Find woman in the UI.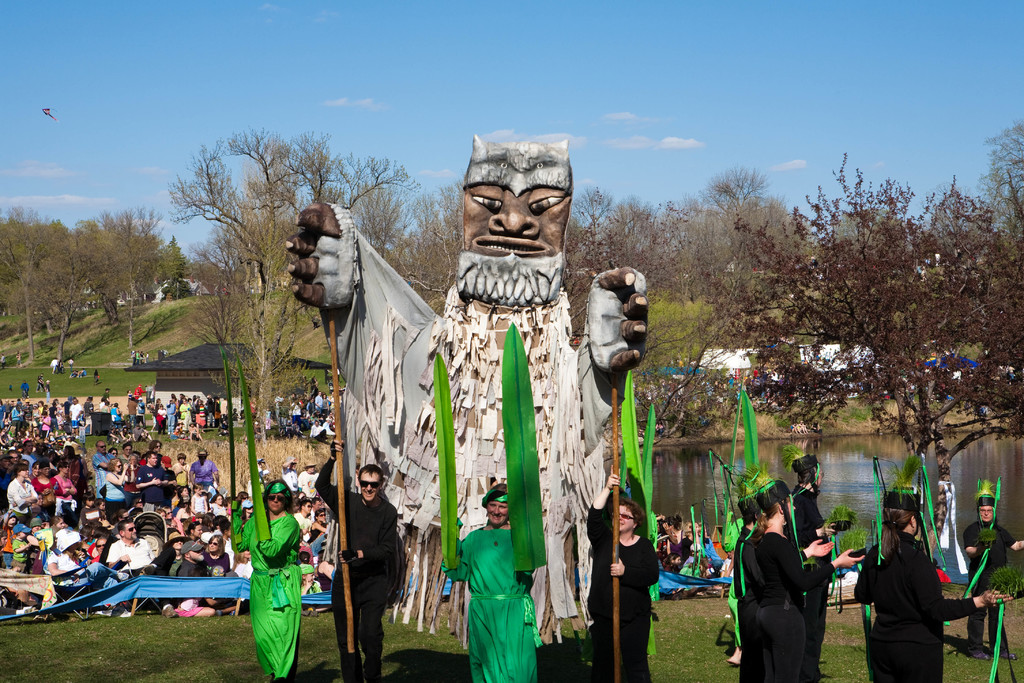
UI element at 201/494/225/514.
